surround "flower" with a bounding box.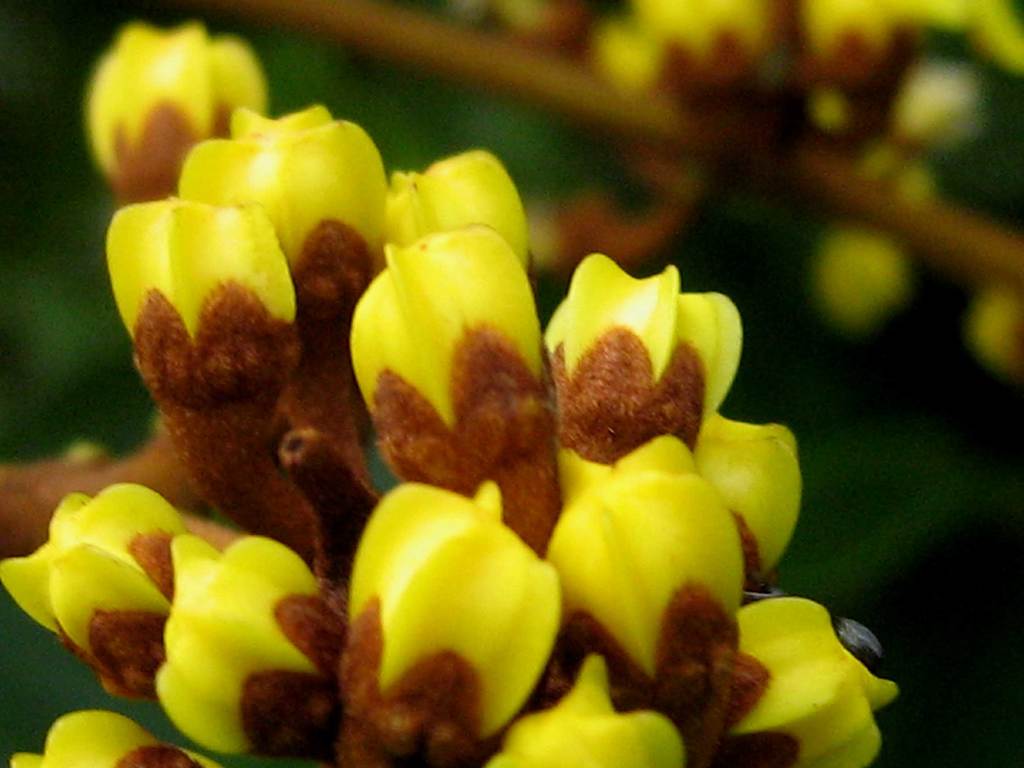
[x1=737, y1=598, x2=902, y2=767].
